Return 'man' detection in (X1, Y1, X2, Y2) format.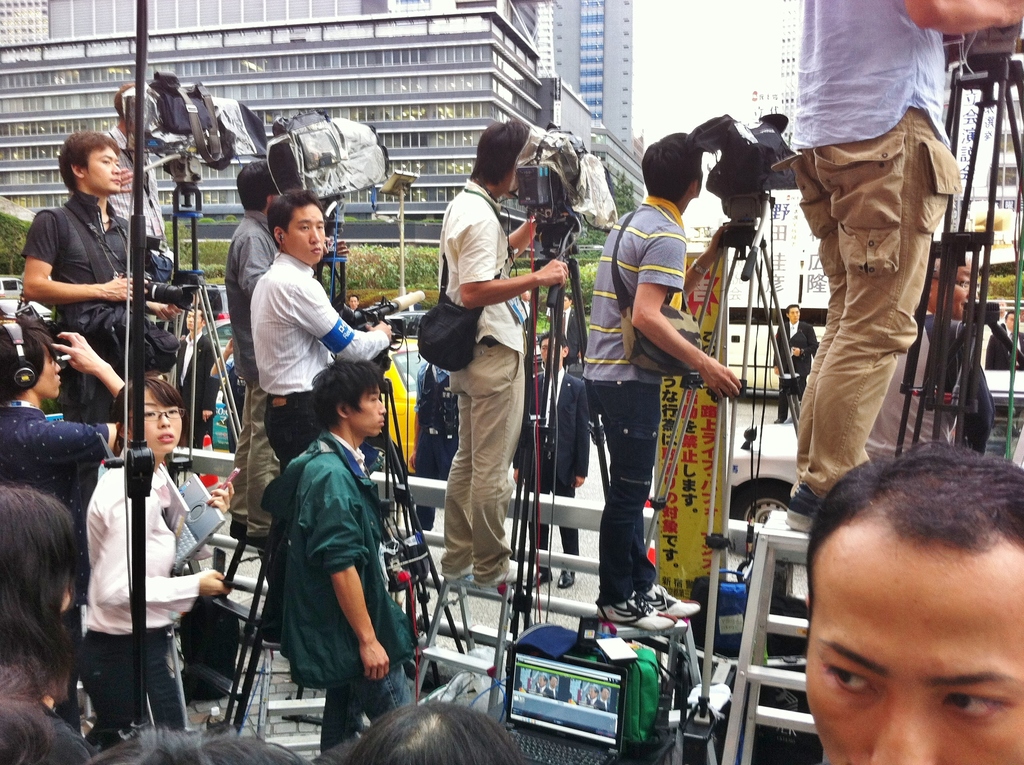
(20, 132, 180, 423).
